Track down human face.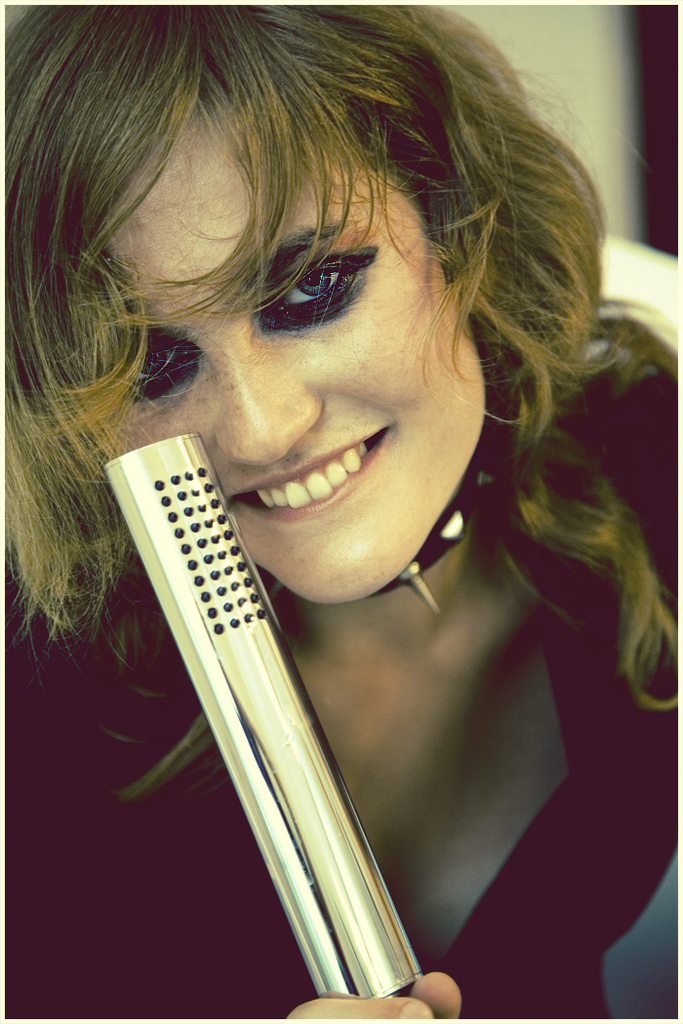
Tracked to rect(104, 69, 491, 599).
